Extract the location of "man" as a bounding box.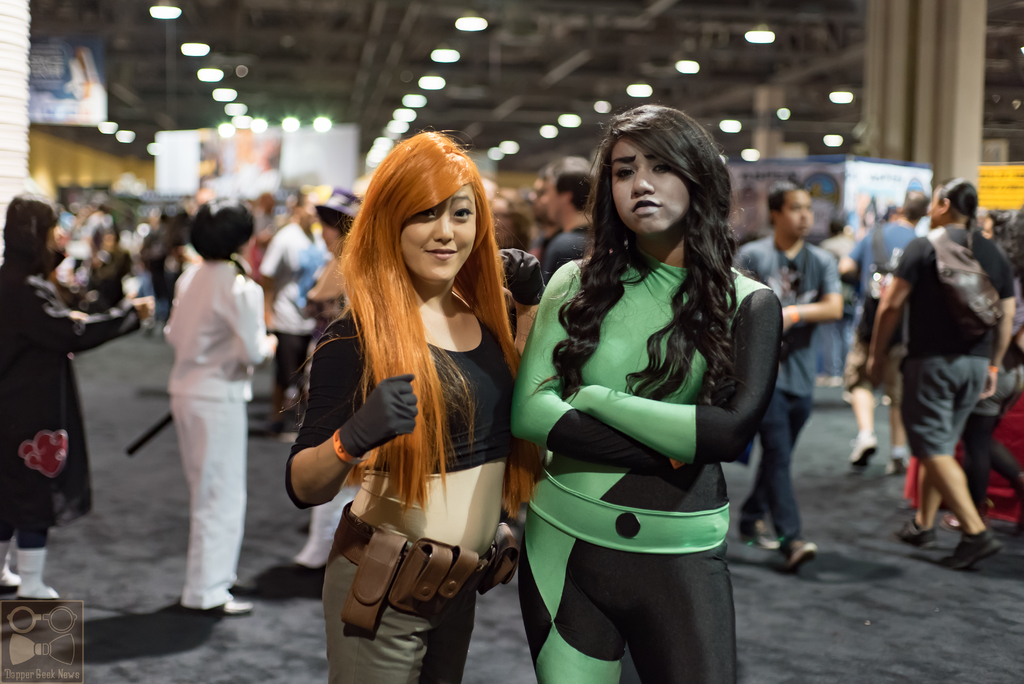
detection(834, 186, 934, 478).
